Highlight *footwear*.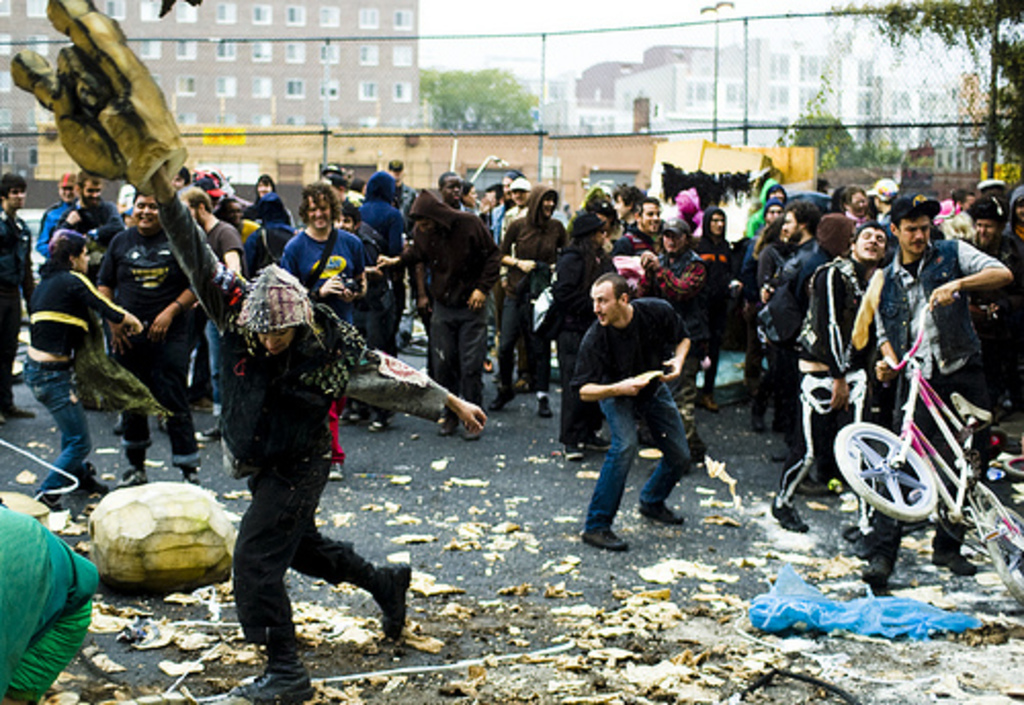
Highlighted region: [x1=487, y1=387, x2=518, y2=410].
